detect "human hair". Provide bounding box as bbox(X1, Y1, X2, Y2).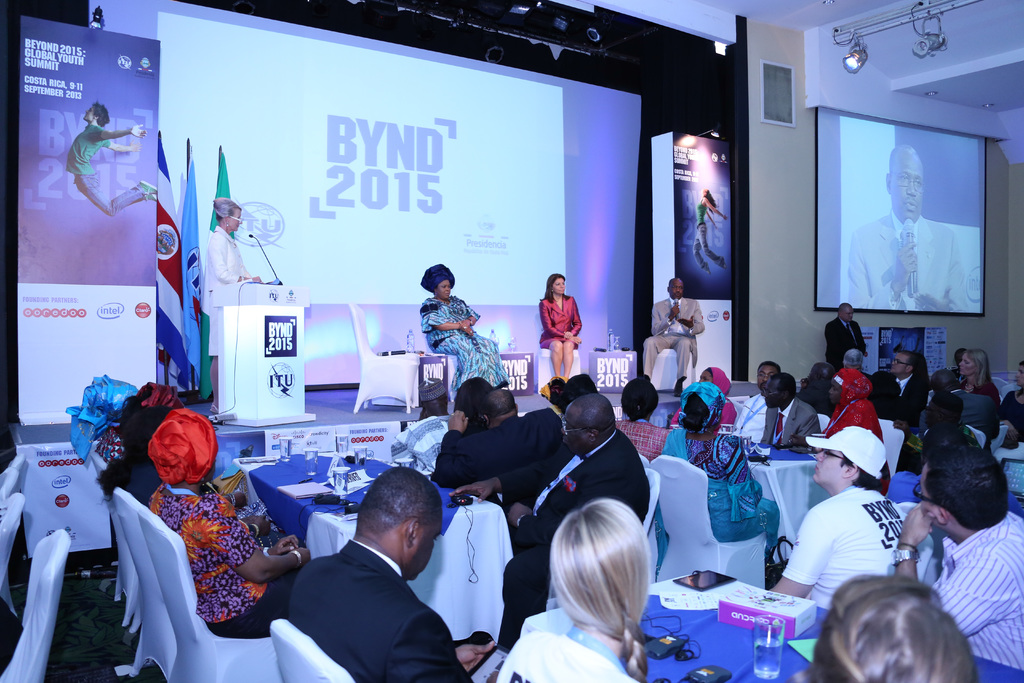
bbox(965, 347, 995, 389).
